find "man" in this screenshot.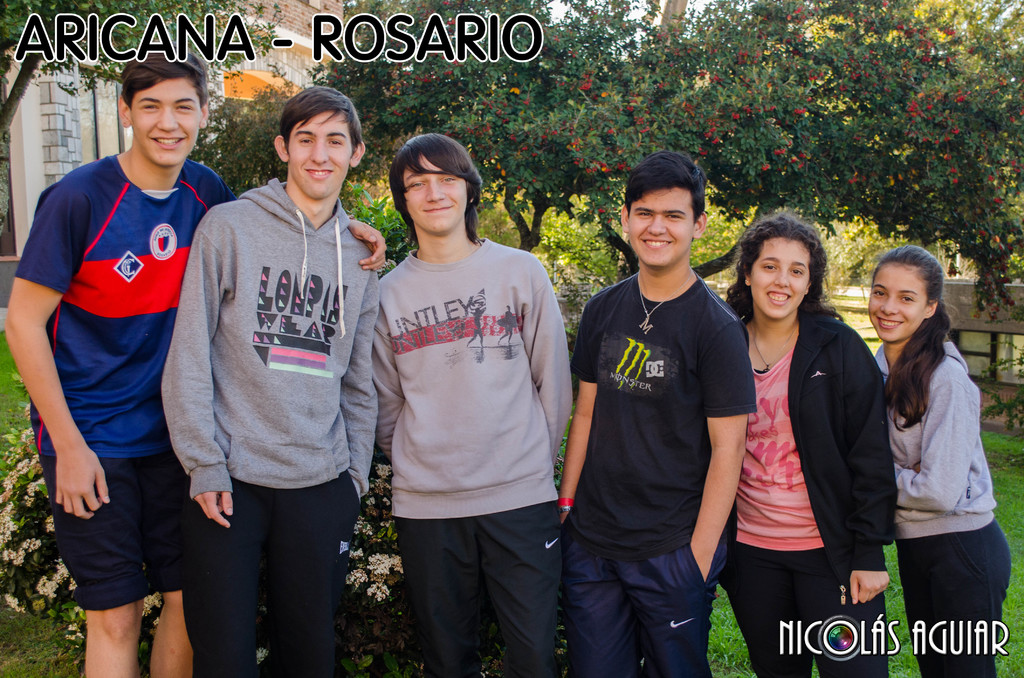
The bounding box for "man" is x1=4, y1=47, x2=388, y2=677.
